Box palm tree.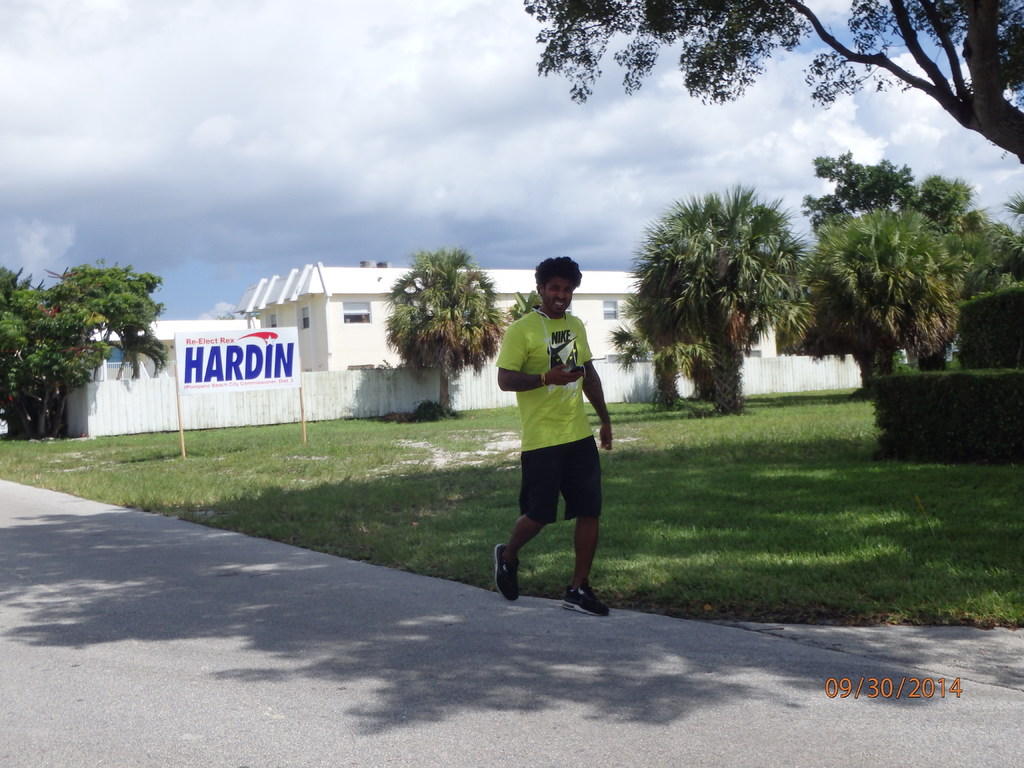
Rect(636, 202, 806, 431).
